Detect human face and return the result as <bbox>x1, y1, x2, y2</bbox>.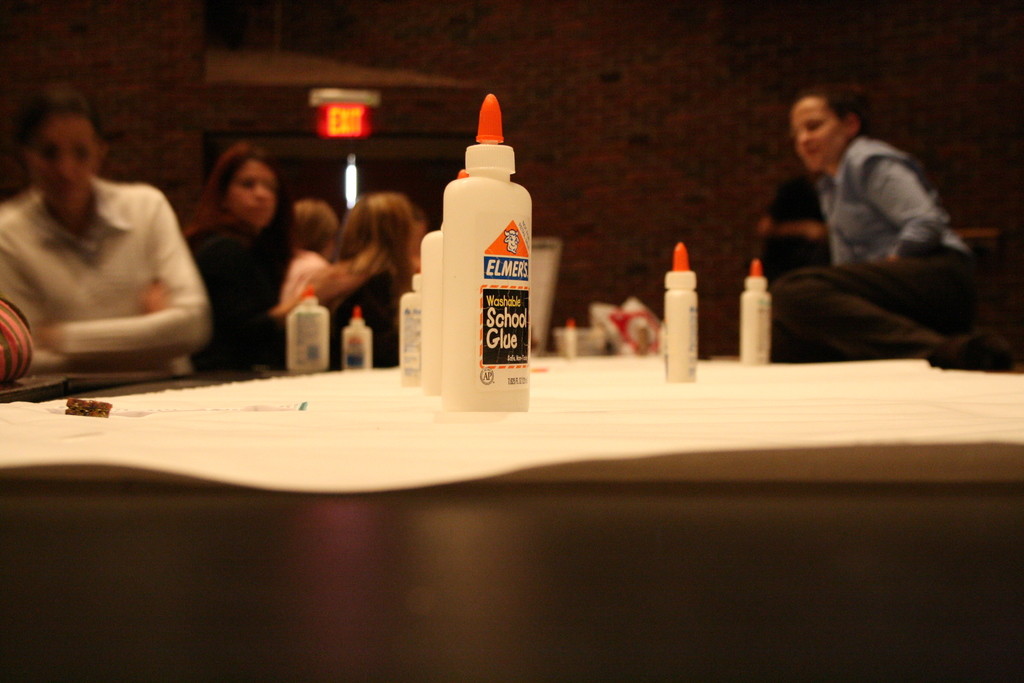
<bbox>34, 125, 94, 206</bbox>.
